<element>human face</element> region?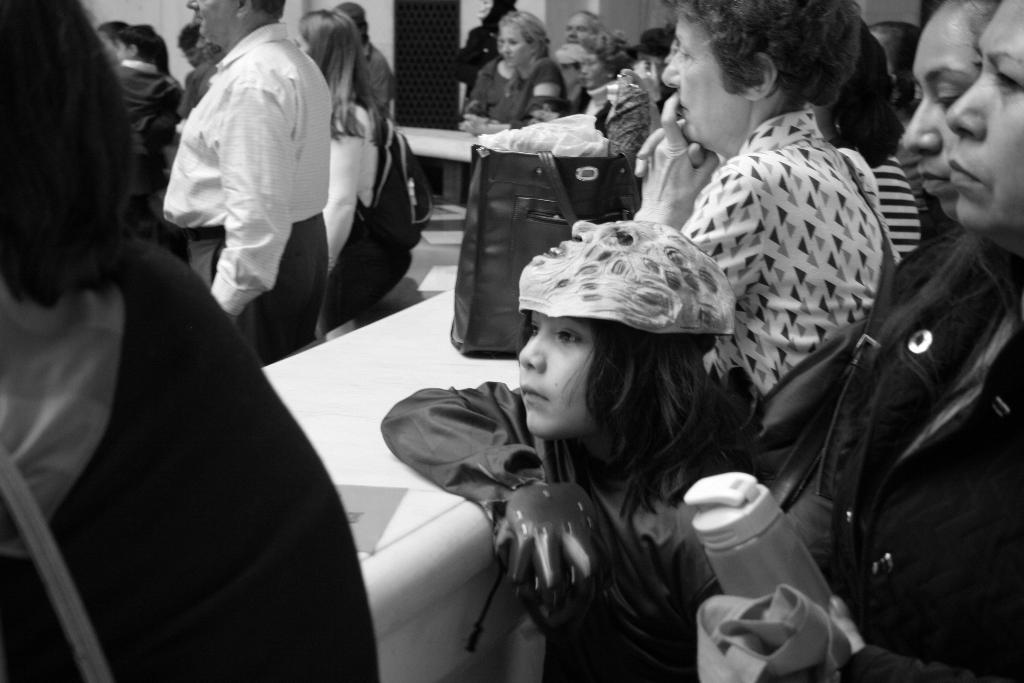
region(515, 306, 589, 443)
